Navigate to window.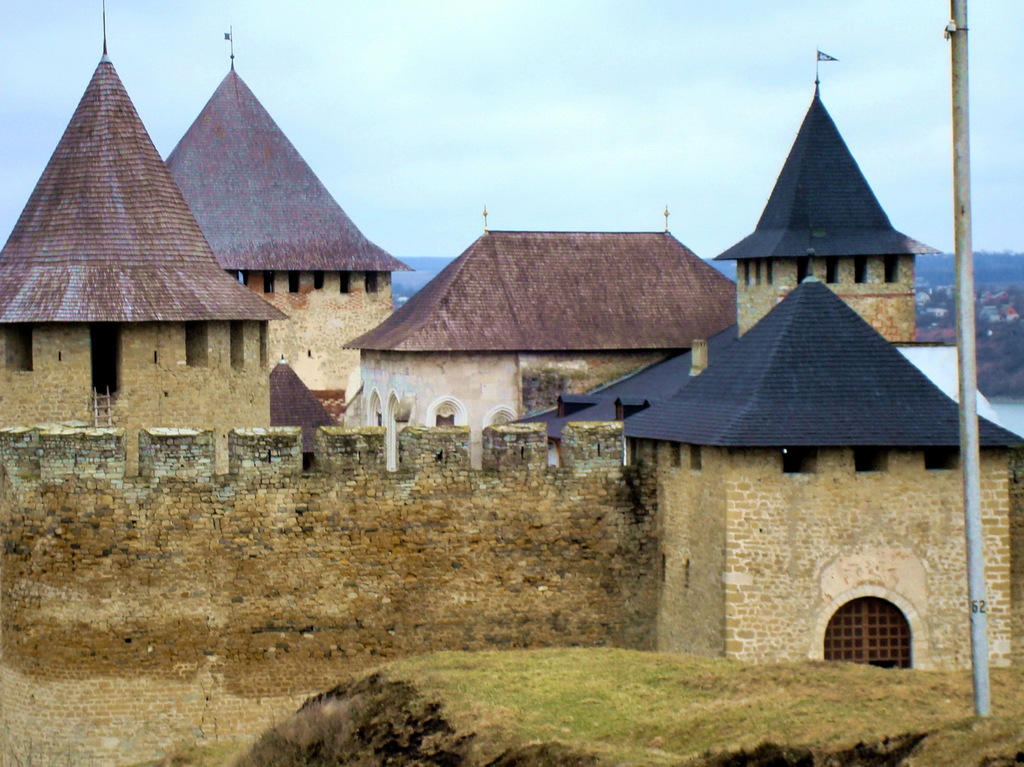
Navigation target: Rect(289, 273, 300, 293).
